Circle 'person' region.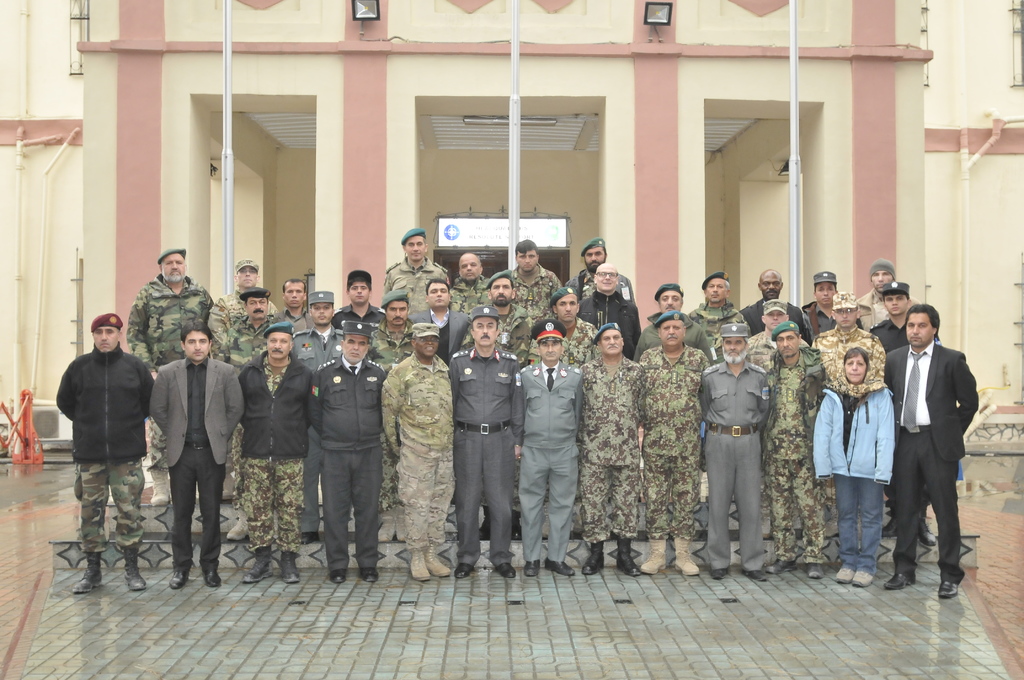
Region: [left=449, top=255, right=493, bottom=312].
